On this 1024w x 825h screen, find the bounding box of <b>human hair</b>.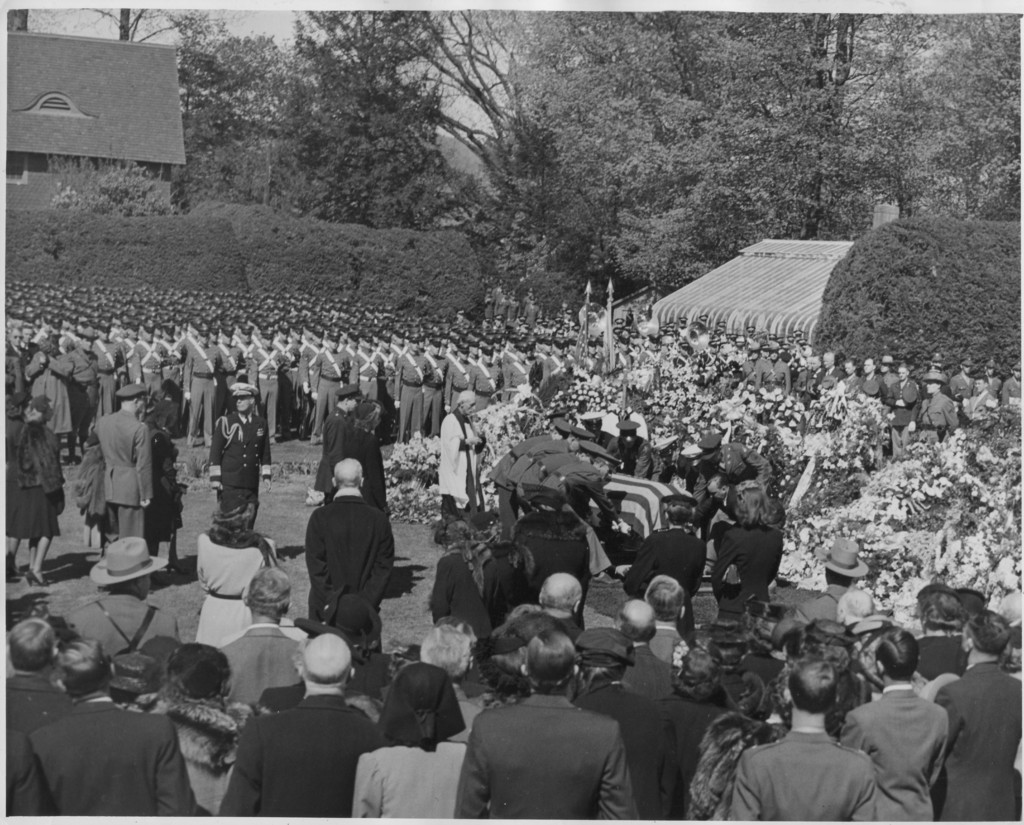
Bounding box: crop(453, 390, 473, 408).
